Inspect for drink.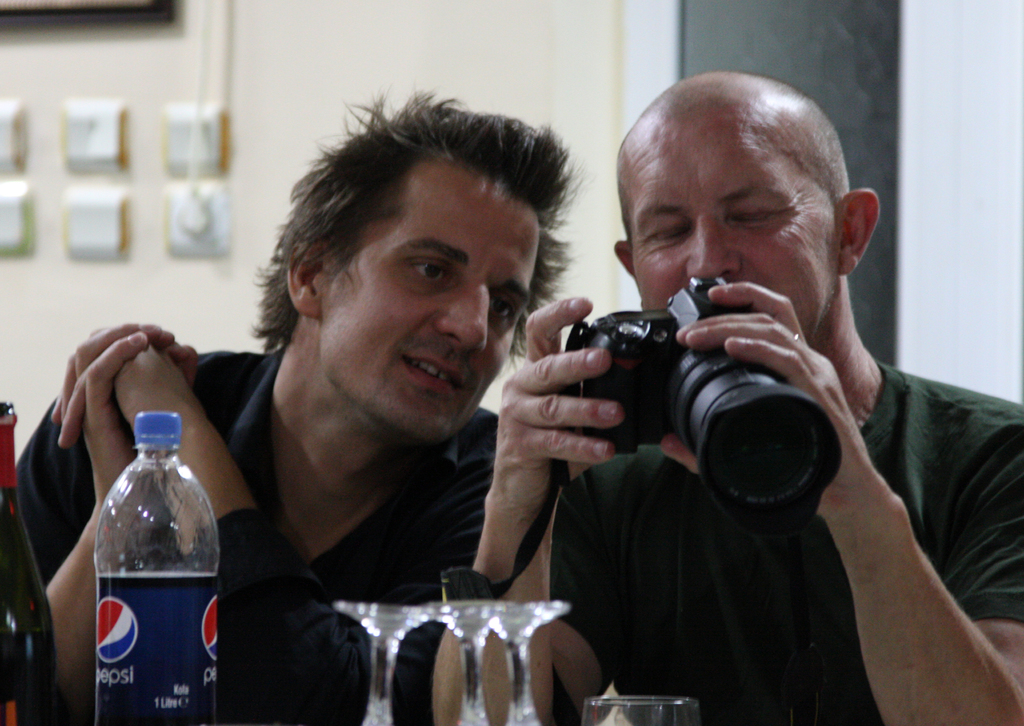
Inspection: x1=92, y1=411, x2=215, y2=725.
